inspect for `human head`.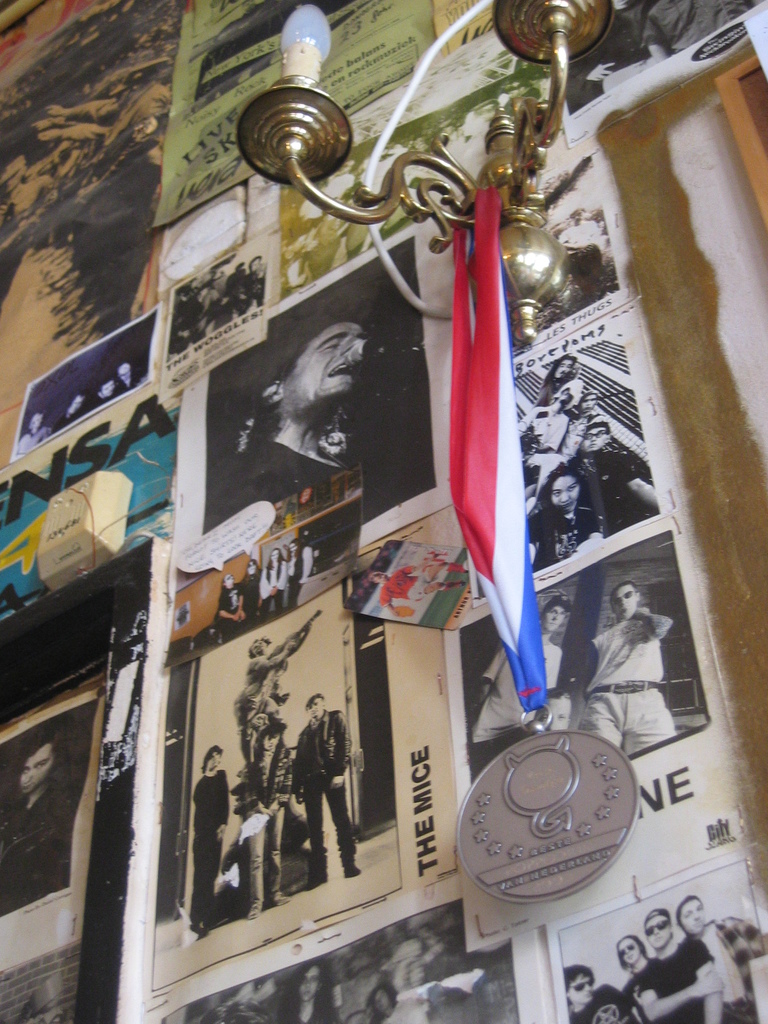
Inspection: bbox=[308, 695, 326, 721].
